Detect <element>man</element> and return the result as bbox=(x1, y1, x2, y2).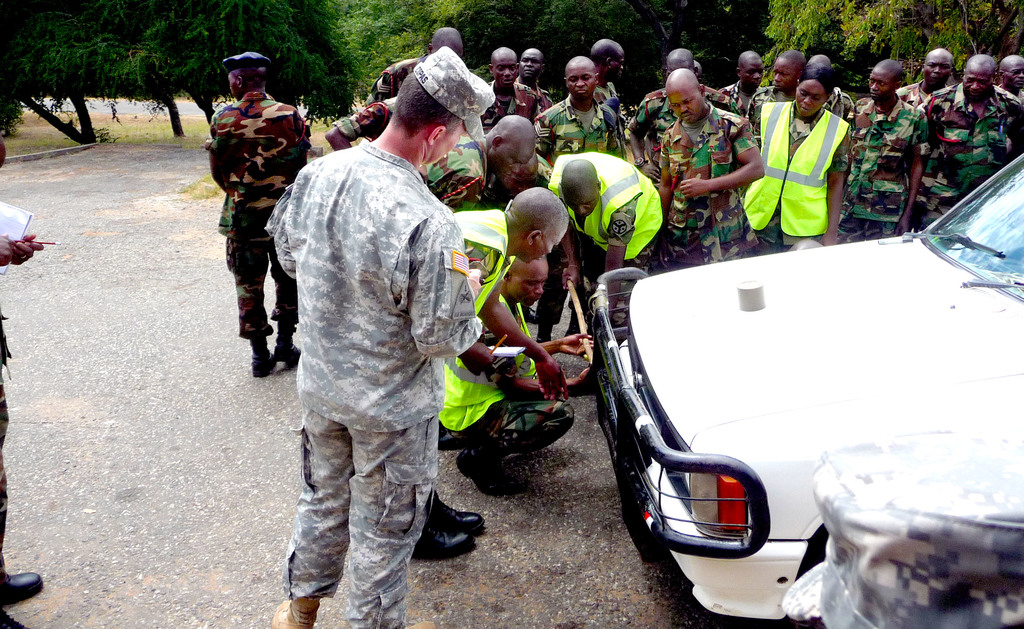
bbox=(895, 47, 956, 103).
